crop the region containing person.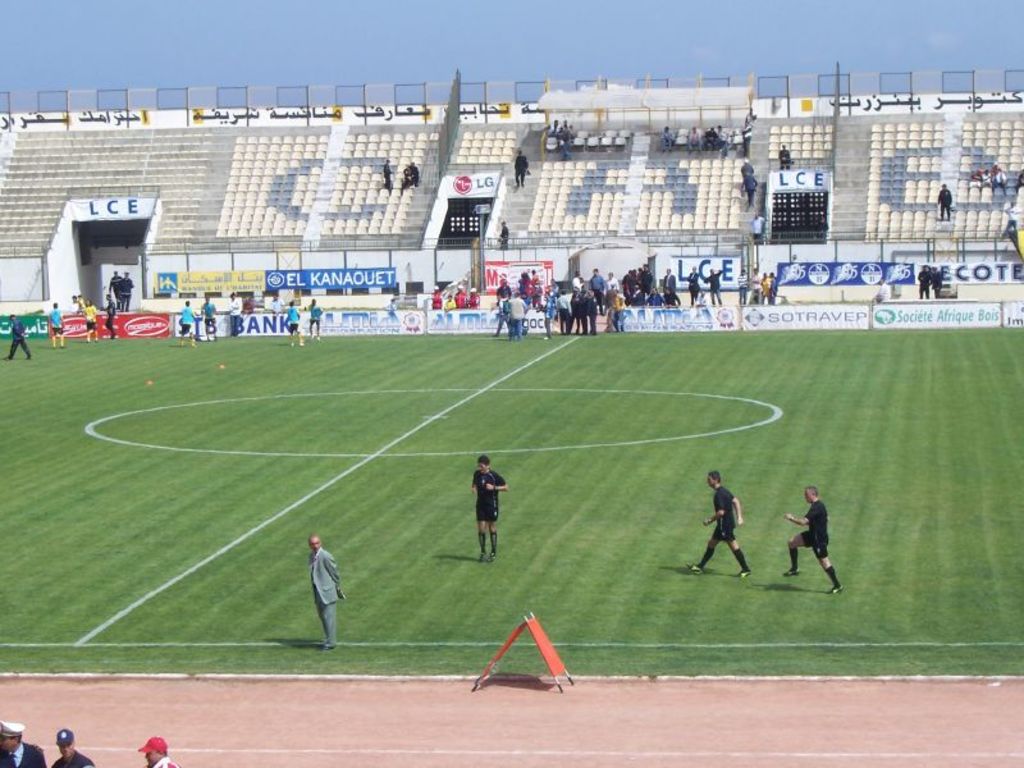
Crop region: BBox(916, 262, 932, 297).
